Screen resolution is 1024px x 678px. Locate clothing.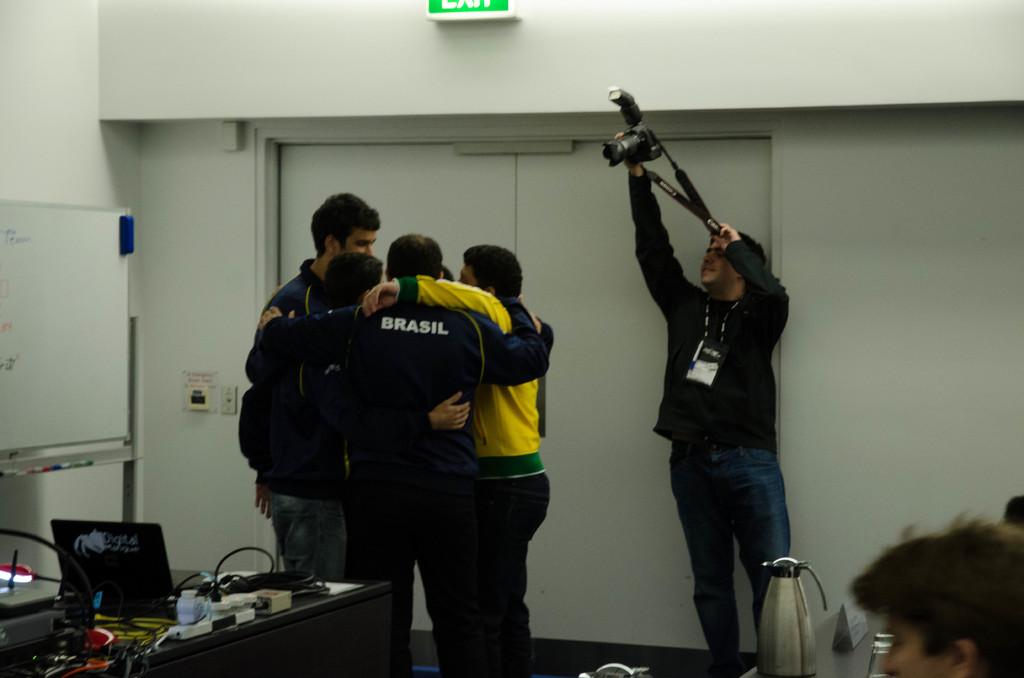
x1=258 y1=254 x2=328 y2=321.
